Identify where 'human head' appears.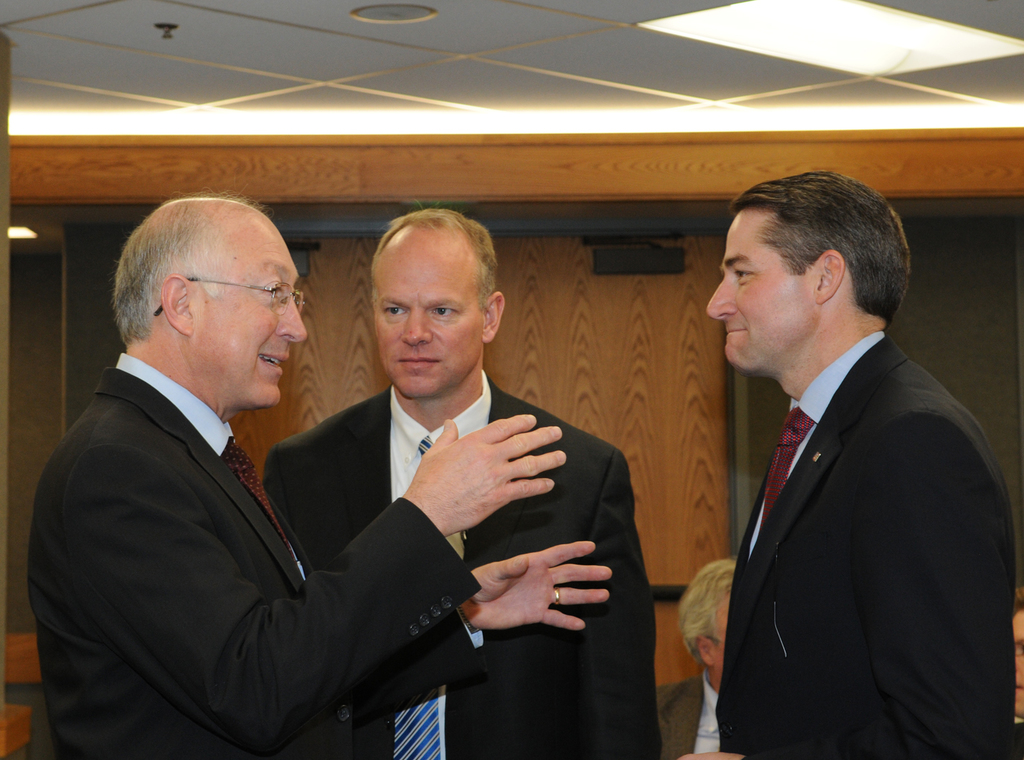
Appears at 350, 200, 521, 389.
